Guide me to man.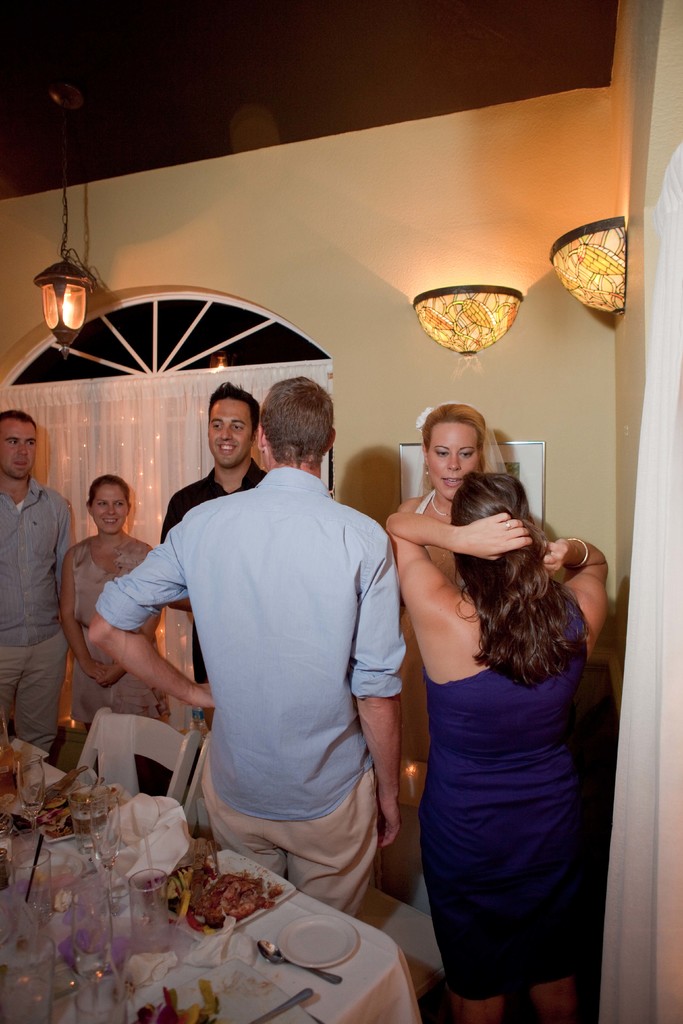
Guidance: BBox(0, 406, 89, 765).
